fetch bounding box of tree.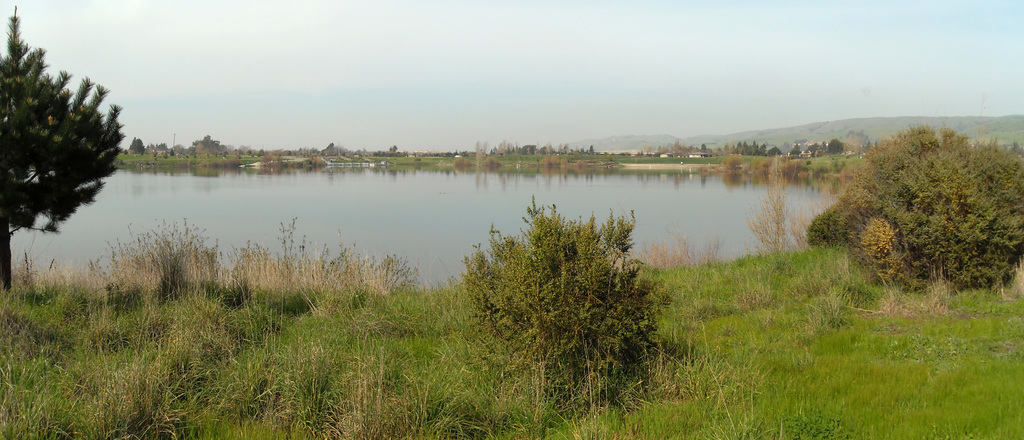
Bbox: (0, 11, 124, 289).
